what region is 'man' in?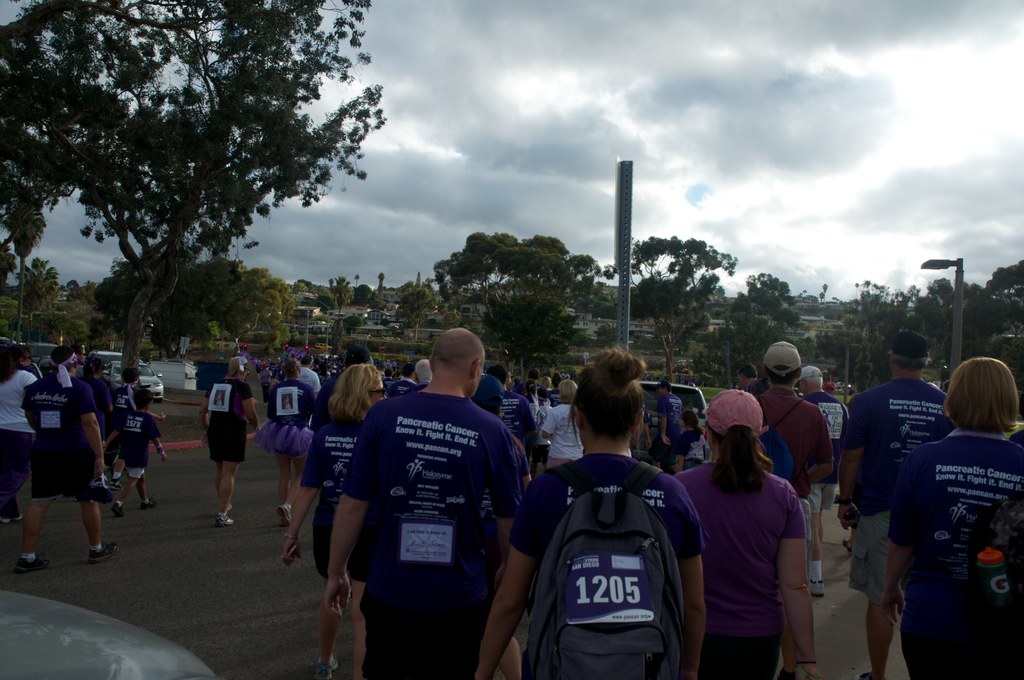
bbox=(764, 343, 834, 526).
